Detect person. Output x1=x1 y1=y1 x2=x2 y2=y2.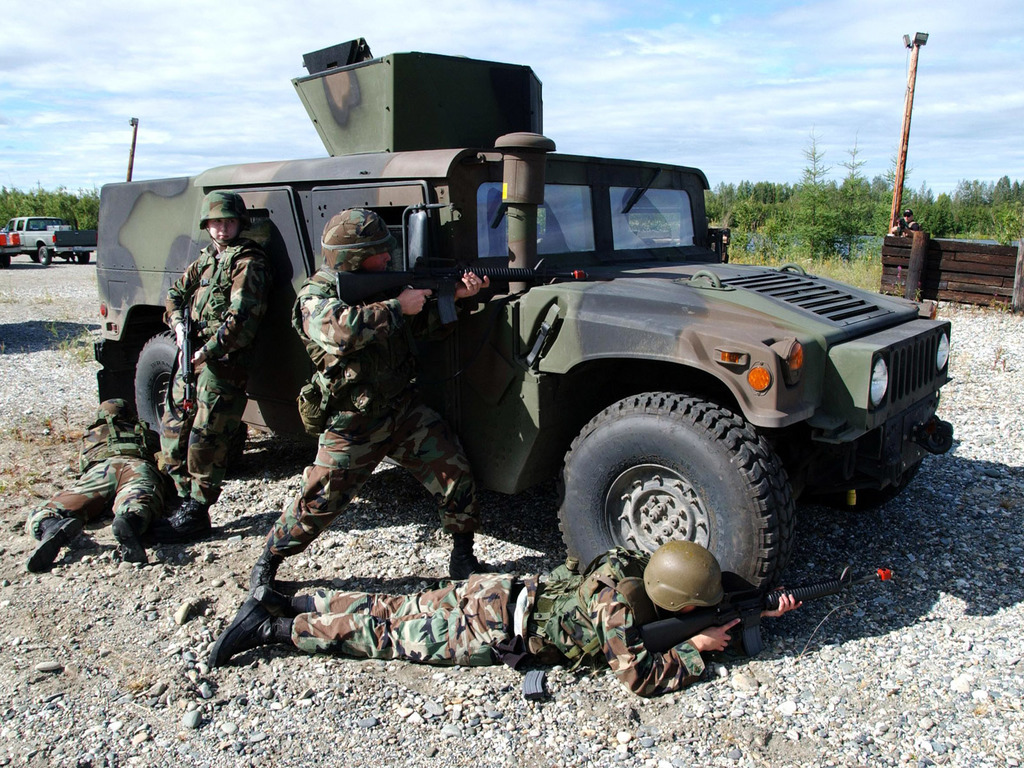
x1=205 y1=540 x2=804 y2=703.
